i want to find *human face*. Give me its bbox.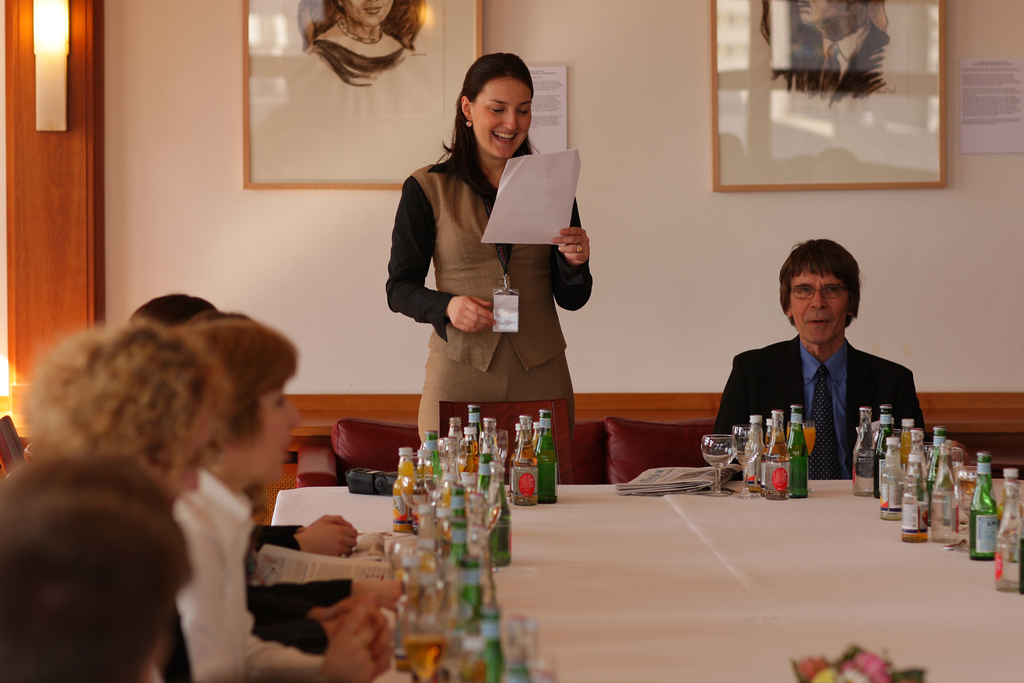
790, 266, 852, 348.
